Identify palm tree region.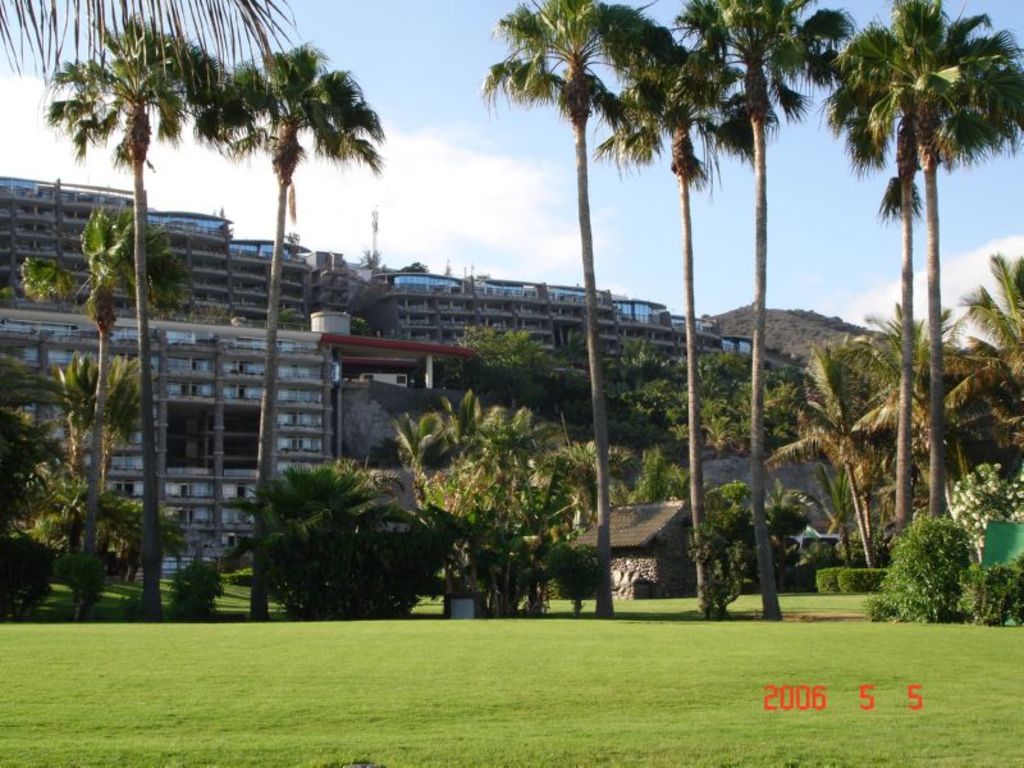
Region: region(15, 206, 166, 595).
